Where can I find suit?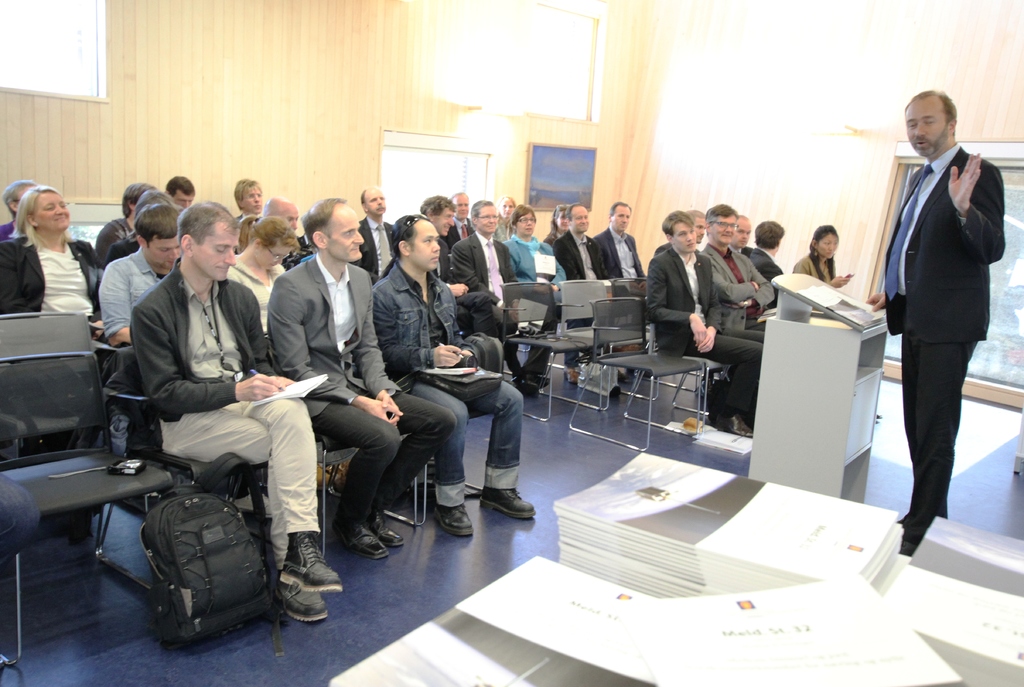
You can find it at [749,247,784,278].
